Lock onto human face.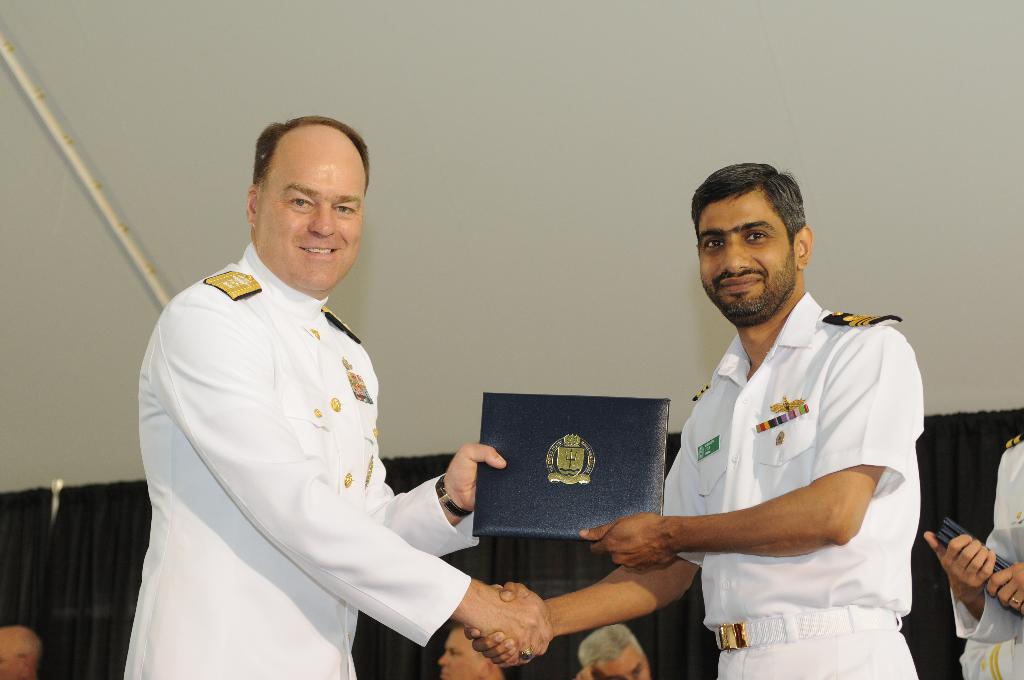
Locked: (695, 187, 797, 323).
